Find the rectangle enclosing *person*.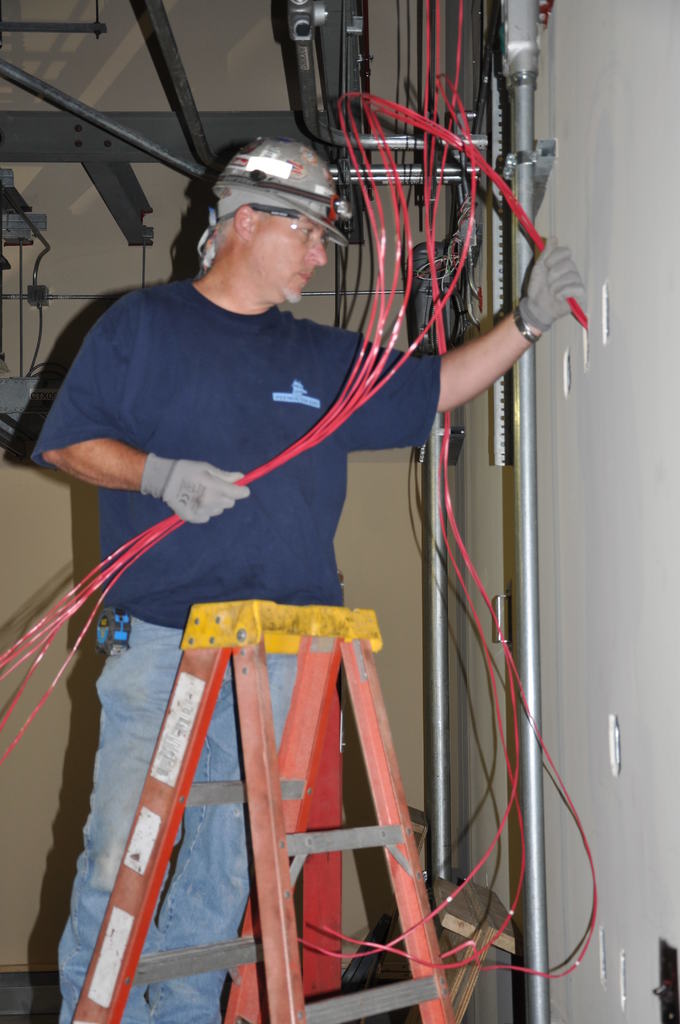
region(97, 58, 554, 926).
